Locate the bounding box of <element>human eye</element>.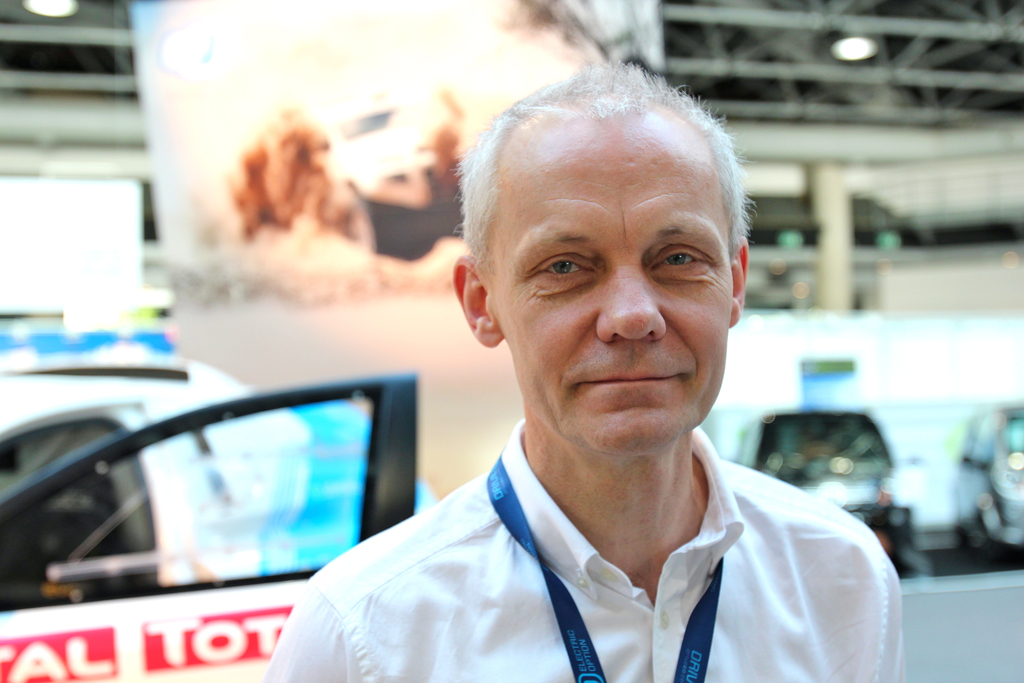
Bounding box: (646,242,713,284).
